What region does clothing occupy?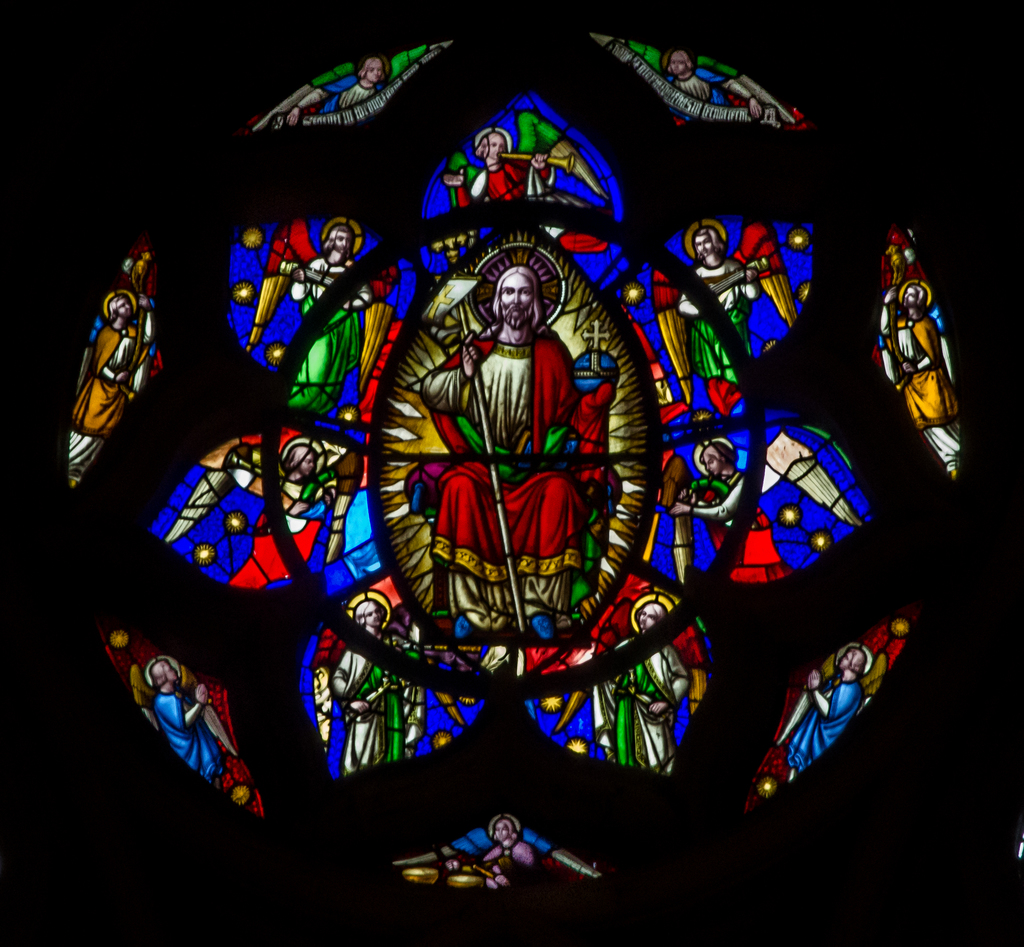
bbox(218, 467, 356, 597).
